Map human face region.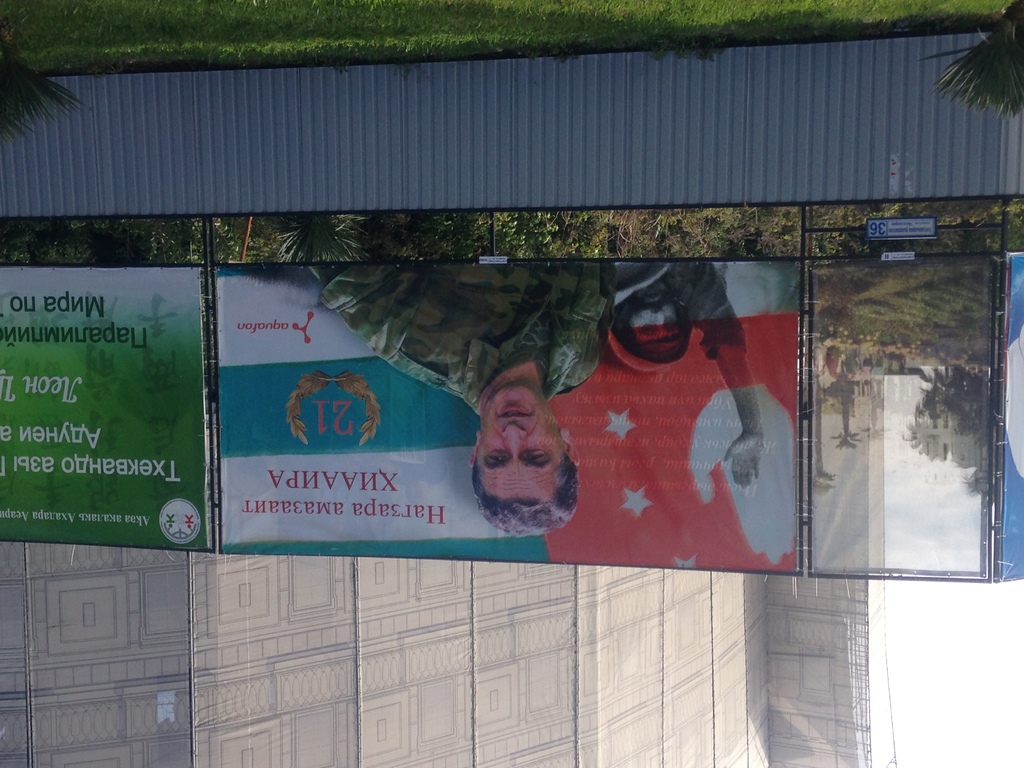
Mapped to crop(625, 283, 682, 352).
